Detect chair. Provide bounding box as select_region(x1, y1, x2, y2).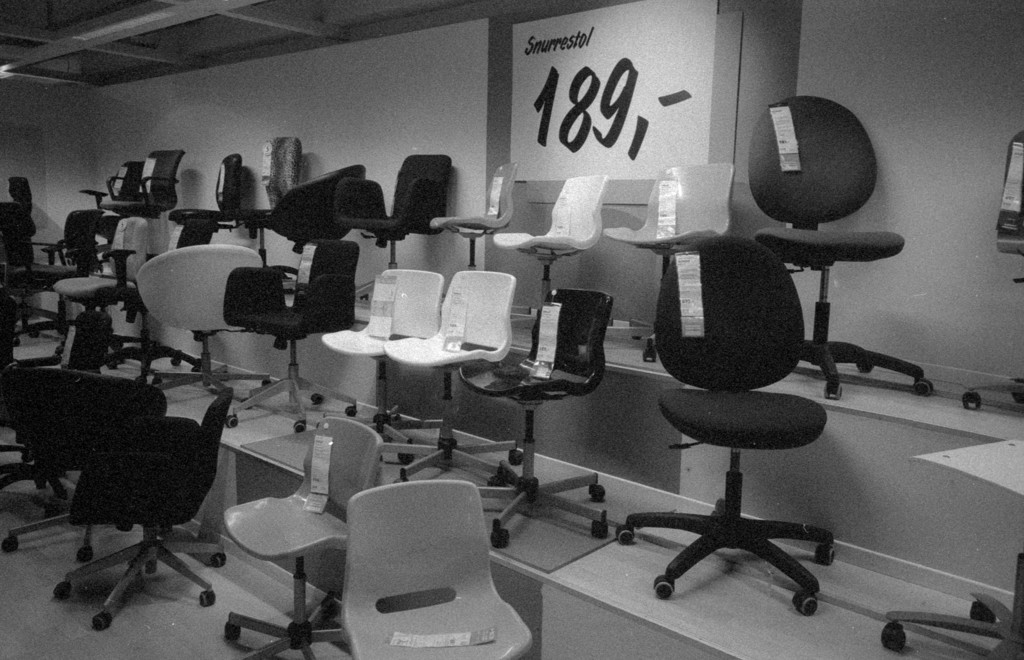
select_region(965, 136, 1023, 410).
